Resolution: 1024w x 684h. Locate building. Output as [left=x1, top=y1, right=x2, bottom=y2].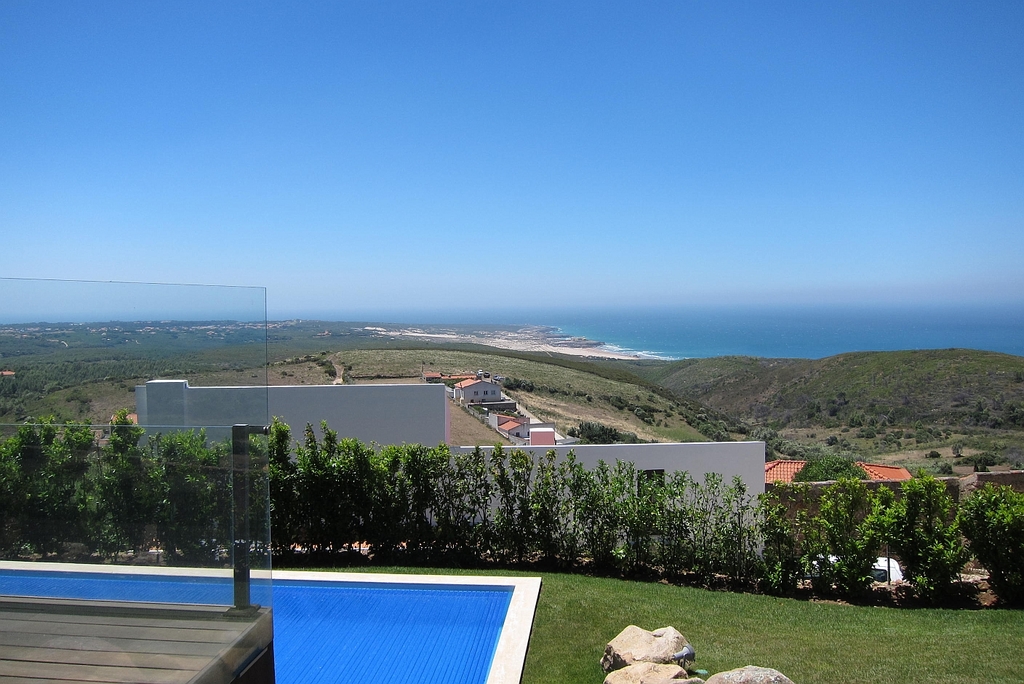
[left=486, top=408, right=525, bottom=440].
